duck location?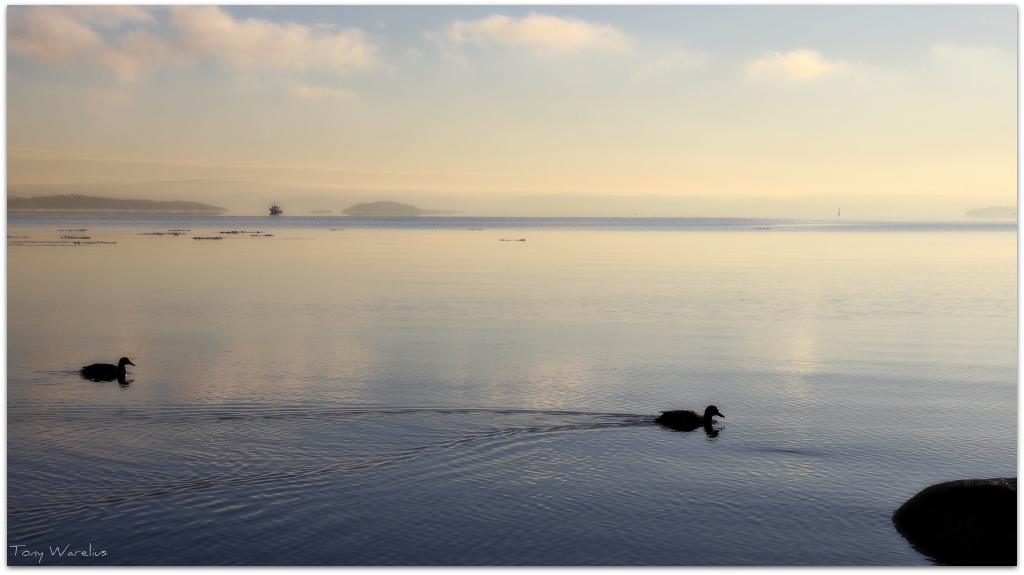
bbox=(659, 405, 726, 422)
